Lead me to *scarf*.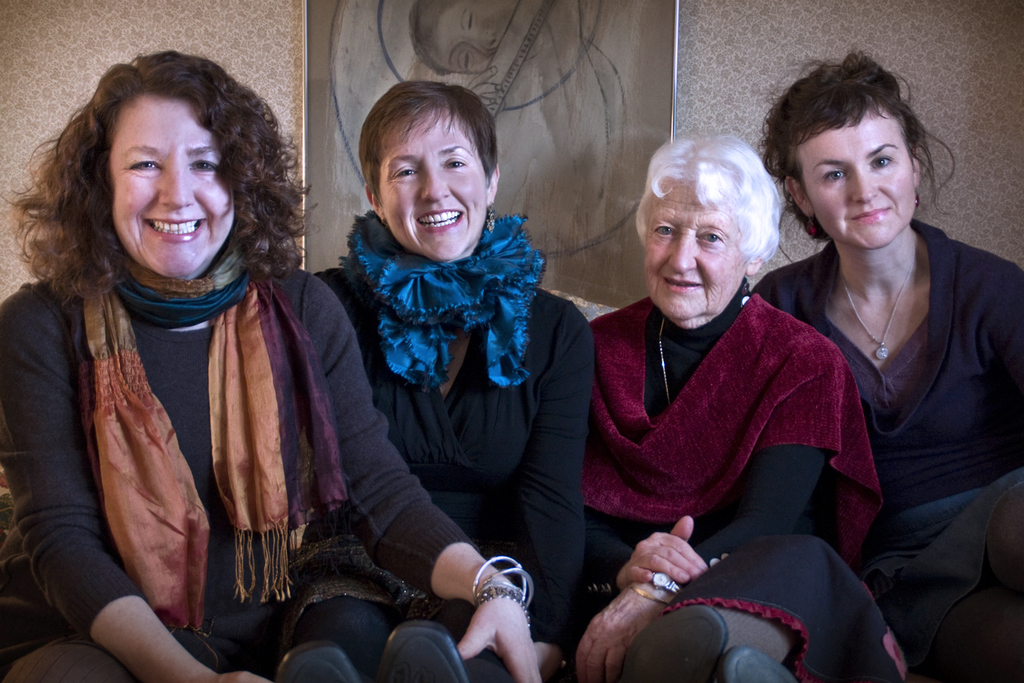
Lead to <region>335, 206, 554, 394</region>.
